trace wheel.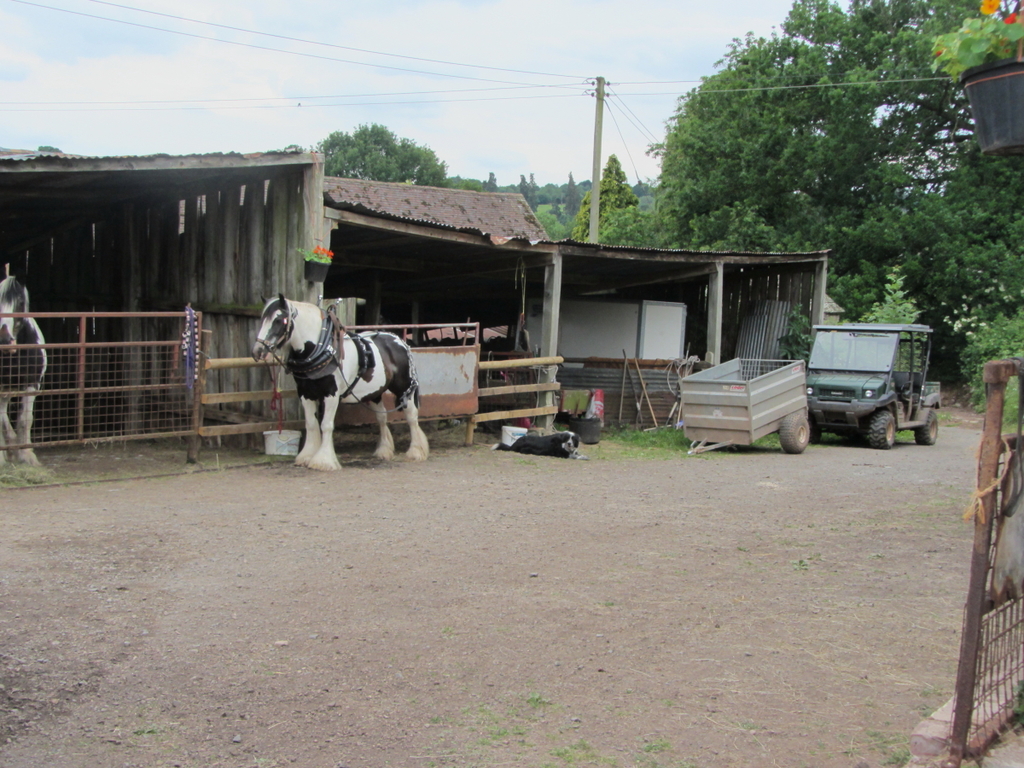
Traced to BBox(913, 408, 940, 445).
